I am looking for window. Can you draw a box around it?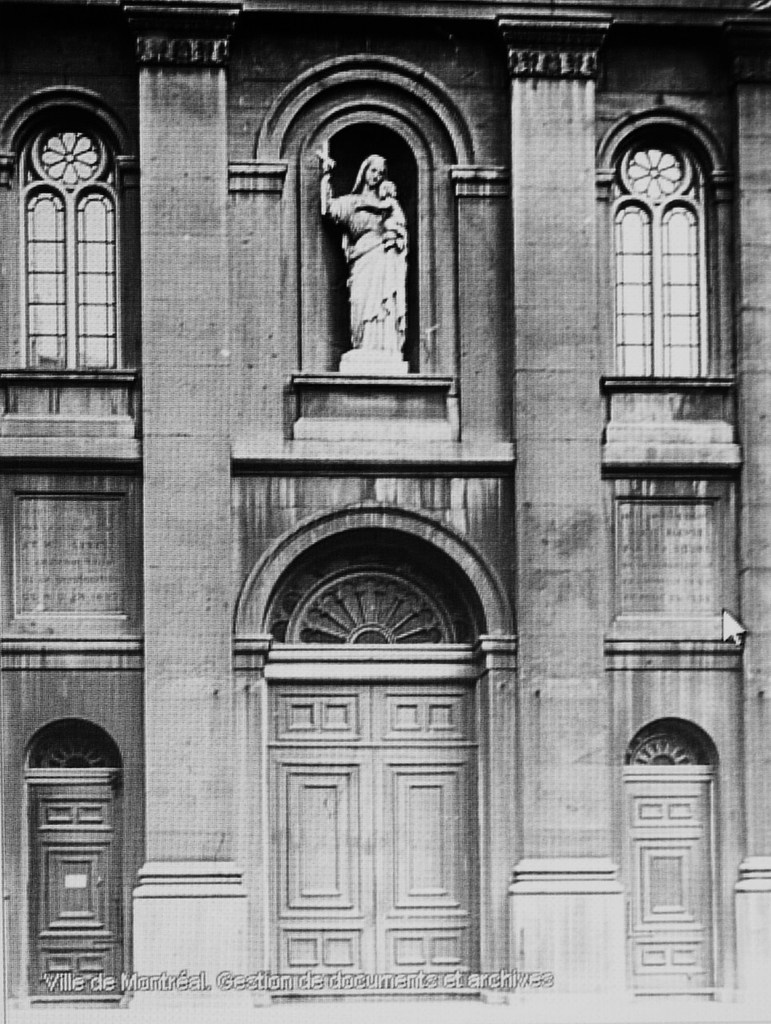
Sure, the bounding box is 607 119 726 376.
